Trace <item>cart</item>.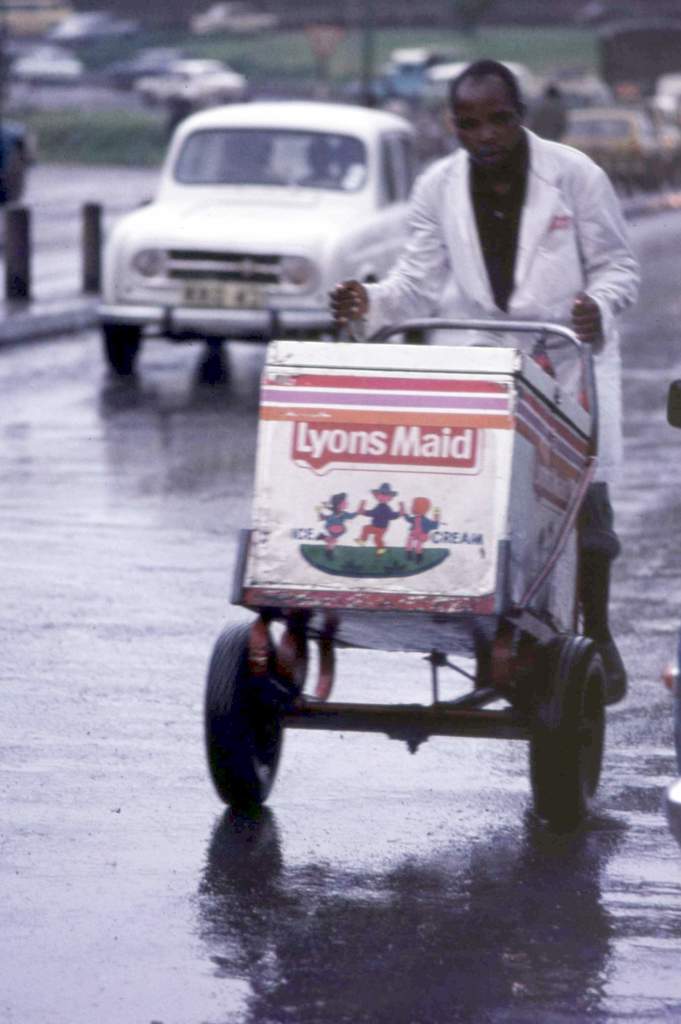
Traced to <region>282, 256, 632, 806</region>.
